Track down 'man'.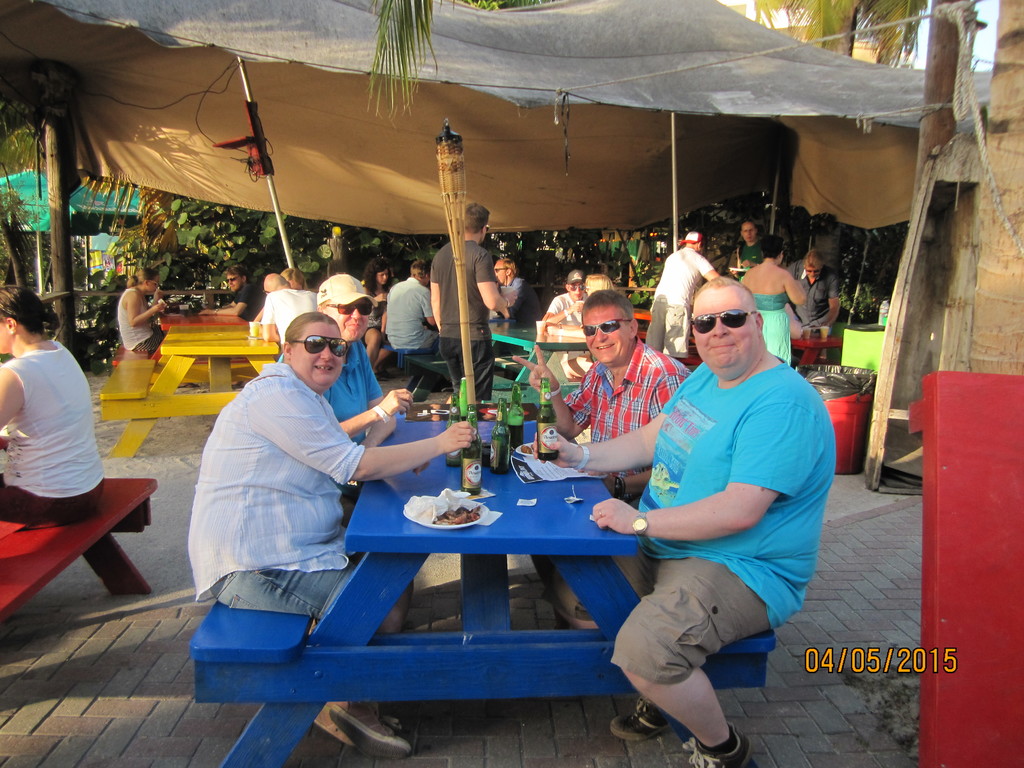
Tracked to {"x1": 205, "y1": 269, "x2": 260, "y2": 320}.
